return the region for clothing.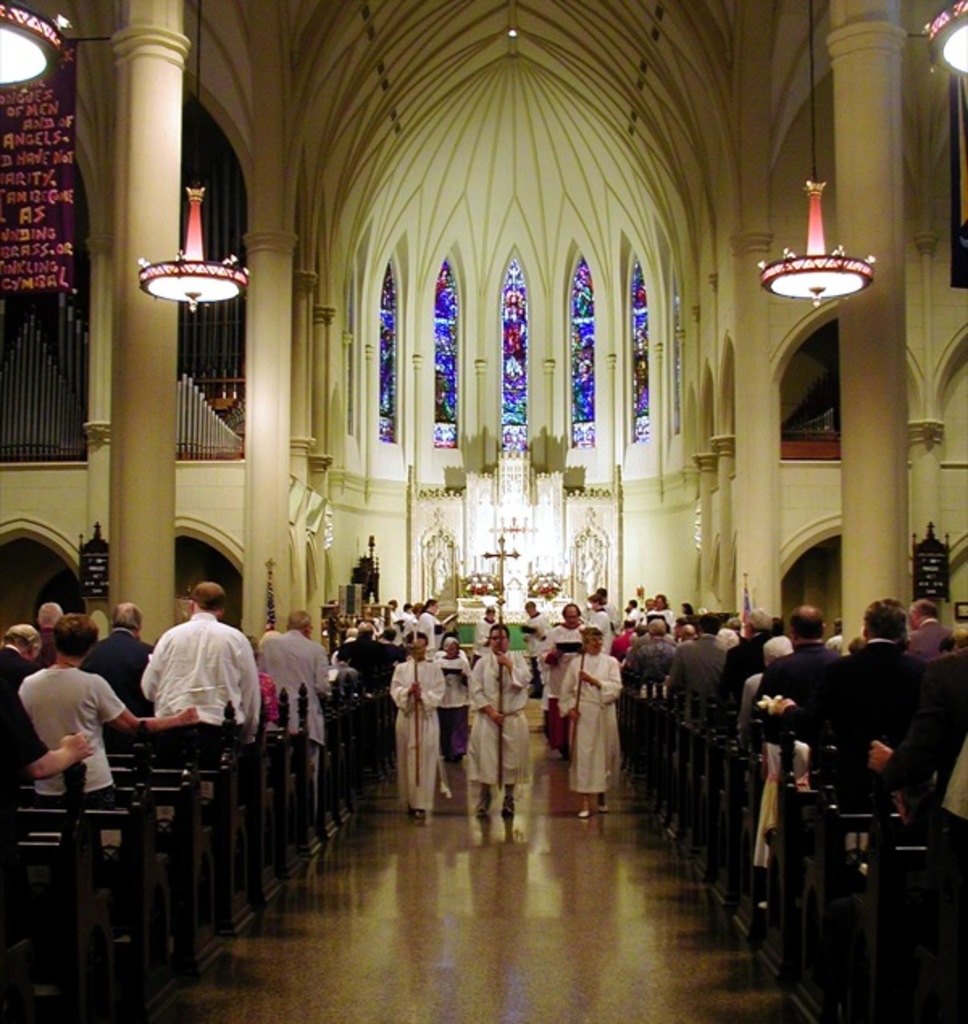
[418,610,444,653].
